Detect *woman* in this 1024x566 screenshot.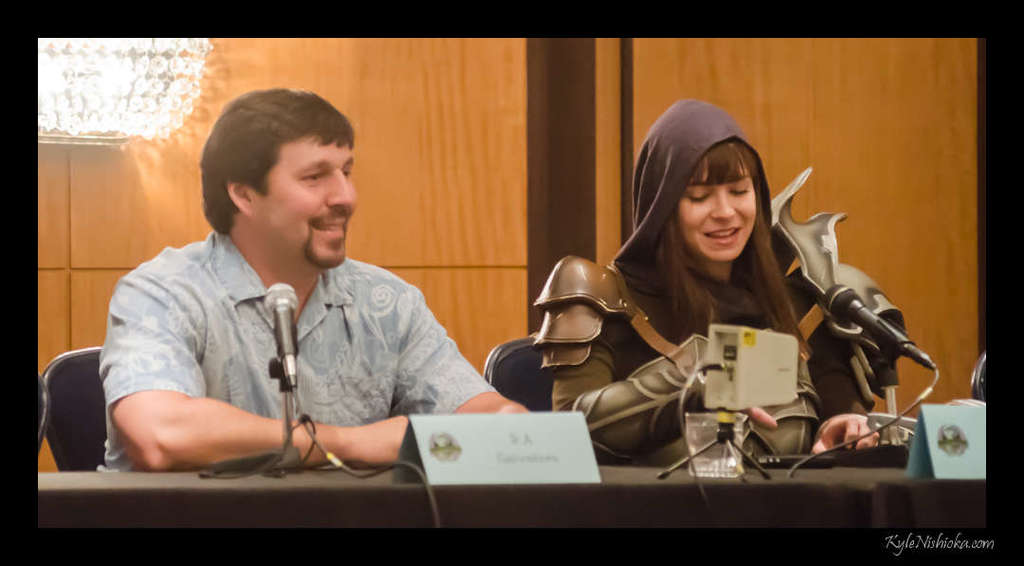
Detection: (x1=573, y1=106, x2=867, y2=473).
